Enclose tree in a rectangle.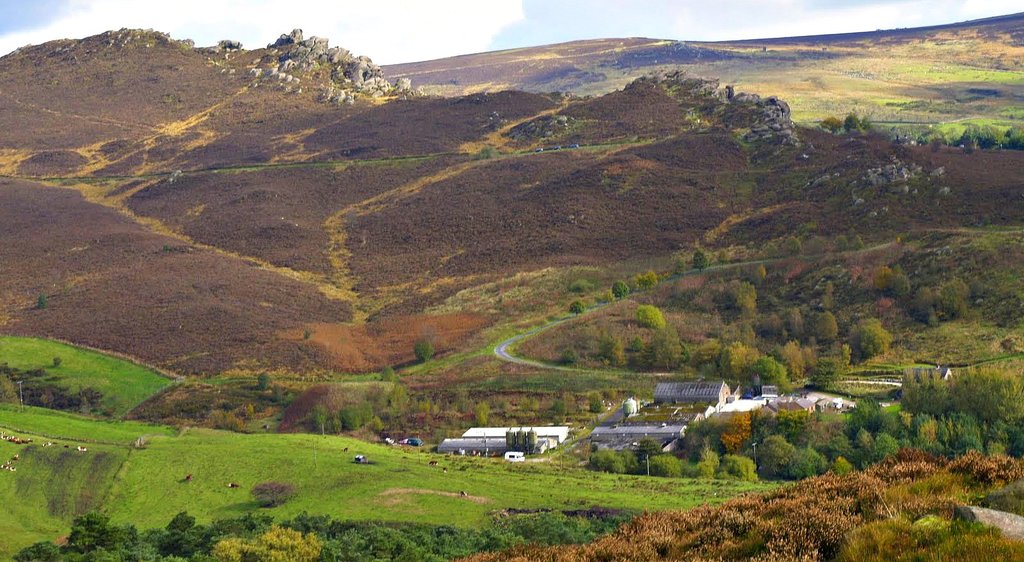
bbox(401, 327, 429, 371).
